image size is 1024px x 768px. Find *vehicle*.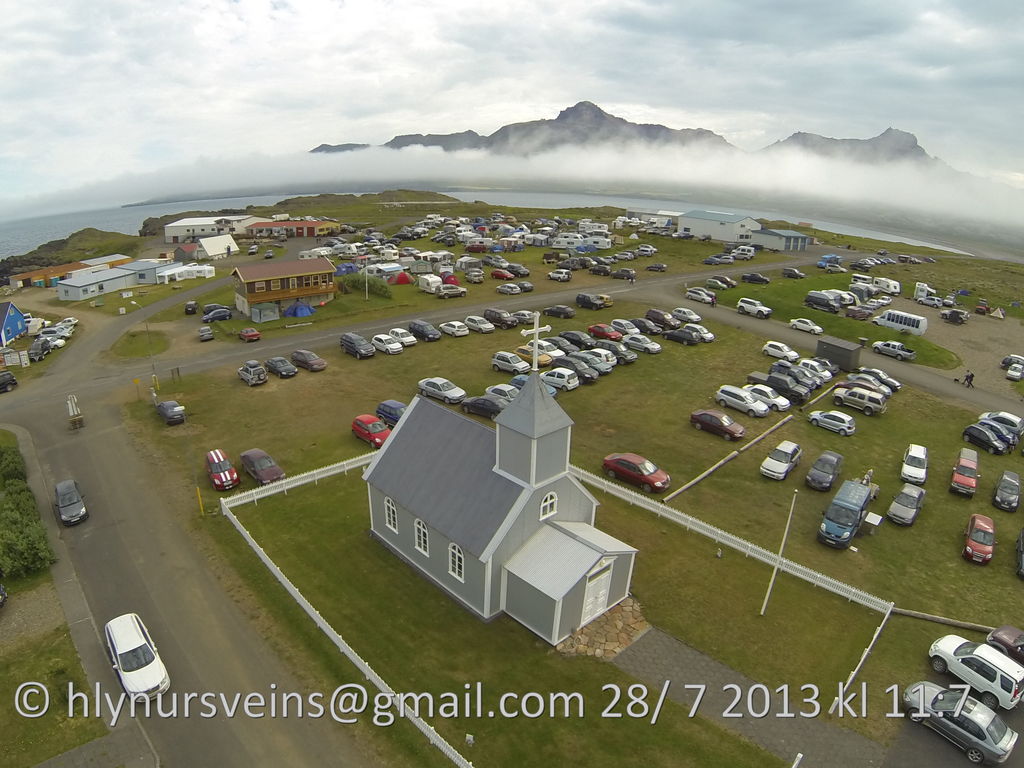
201:307:232:325.
